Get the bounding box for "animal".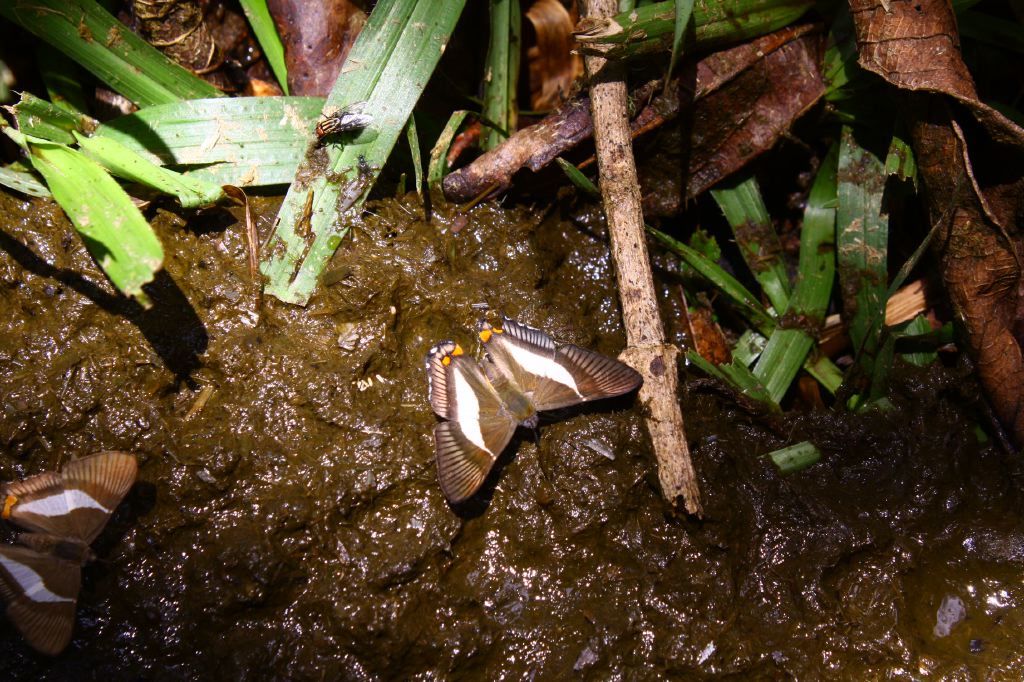
x1=315 y1=100 x2=376 y2=144.
